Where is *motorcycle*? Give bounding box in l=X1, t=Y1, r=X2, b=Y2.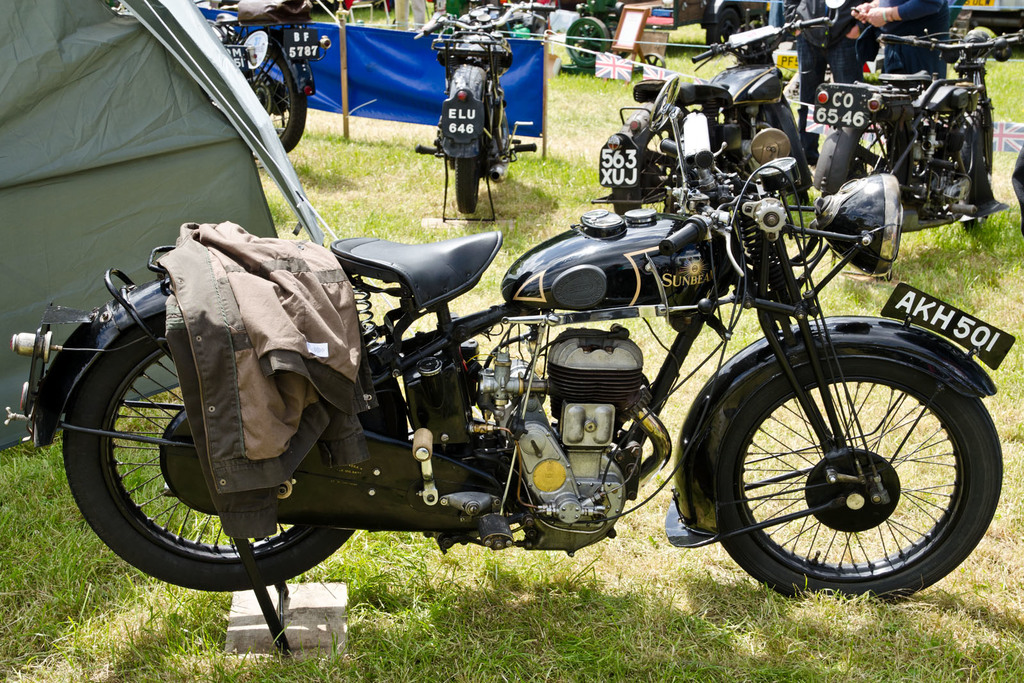
l=9, t=153, r=948, b=627.
